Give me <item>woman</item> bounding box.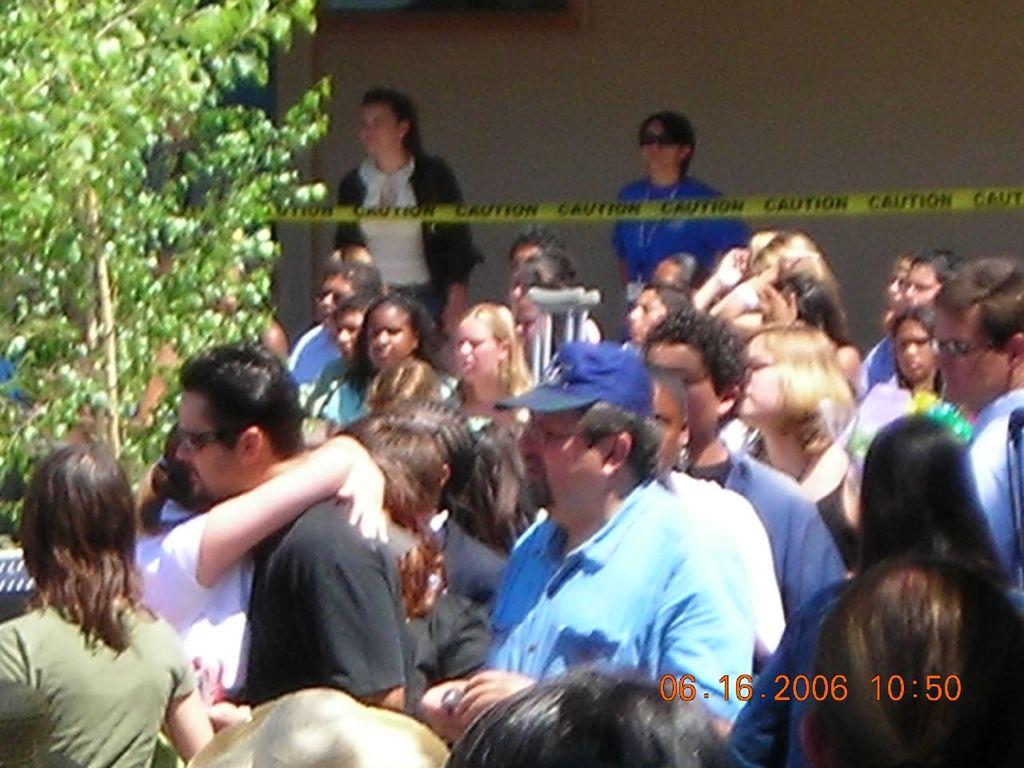
[0, 414, 211, 767].
